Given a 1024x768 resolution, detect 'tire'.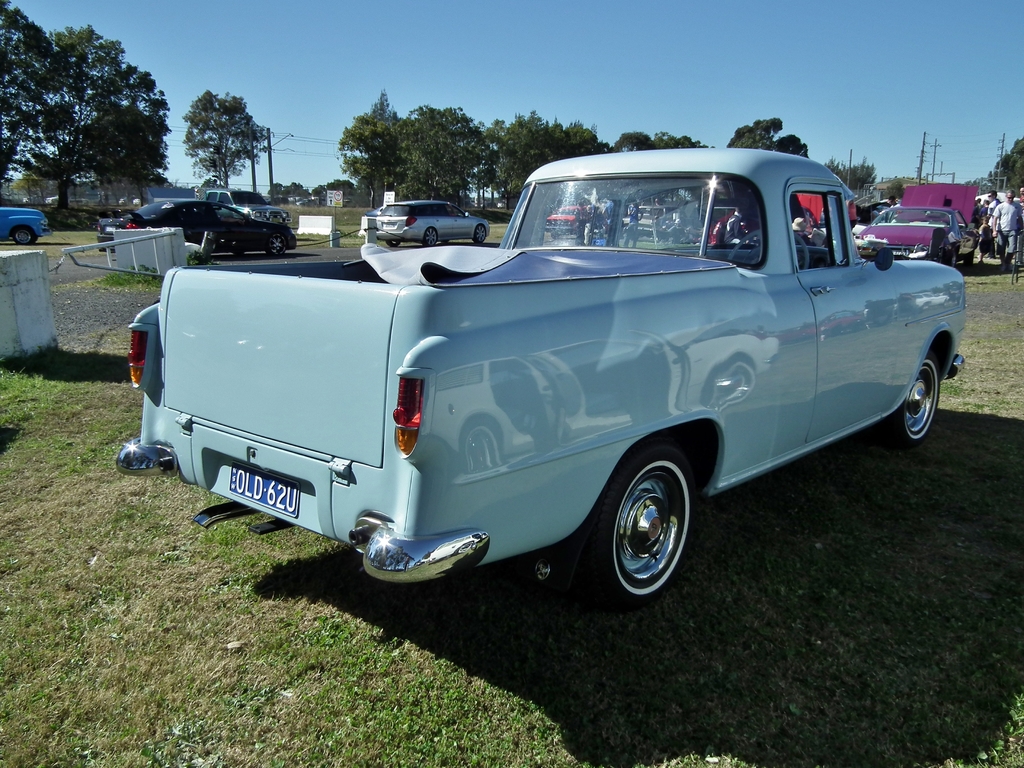
[left=472, top=224, right=486, bottom=244].
